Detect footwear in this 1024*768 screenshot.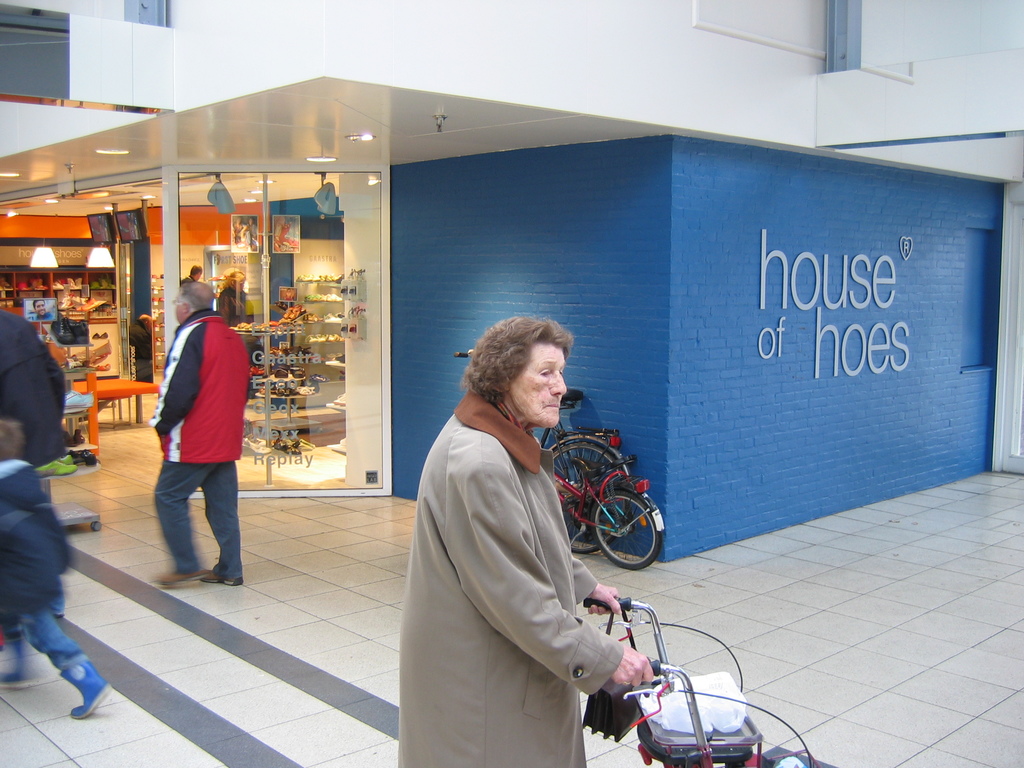
Detection: (156,563,198,591).
